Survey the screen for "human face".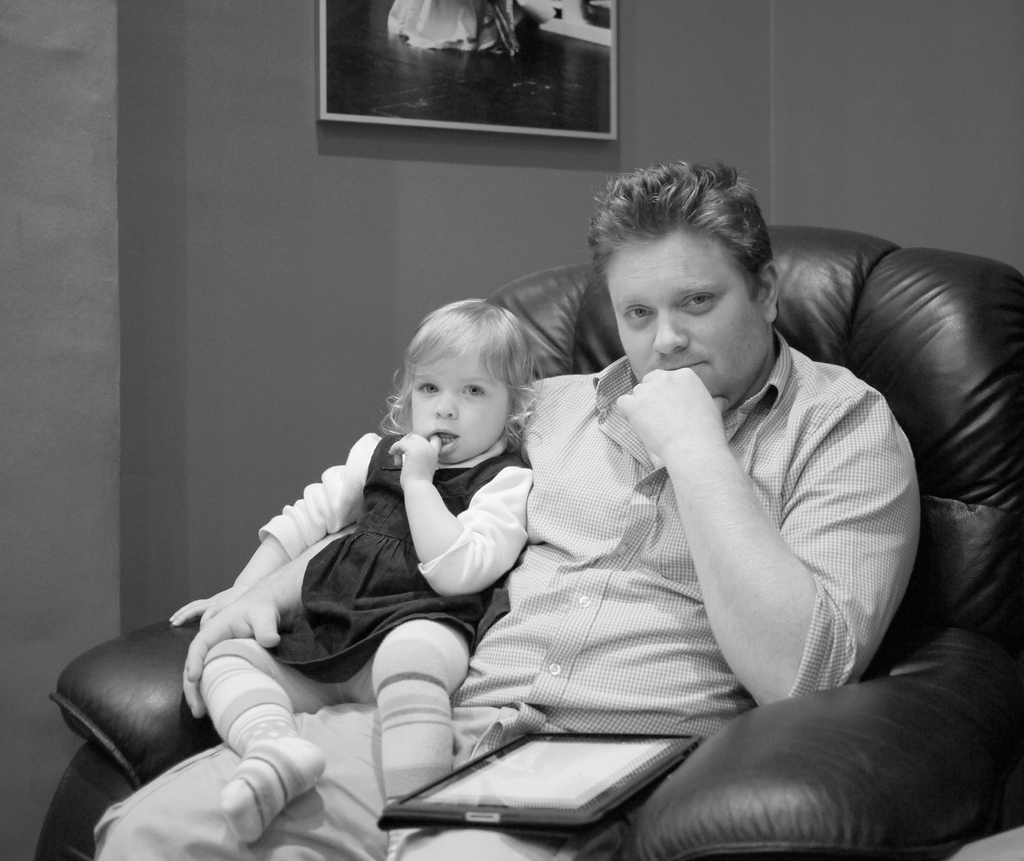
Survey found: select_region(606, 222, 760, 395).
